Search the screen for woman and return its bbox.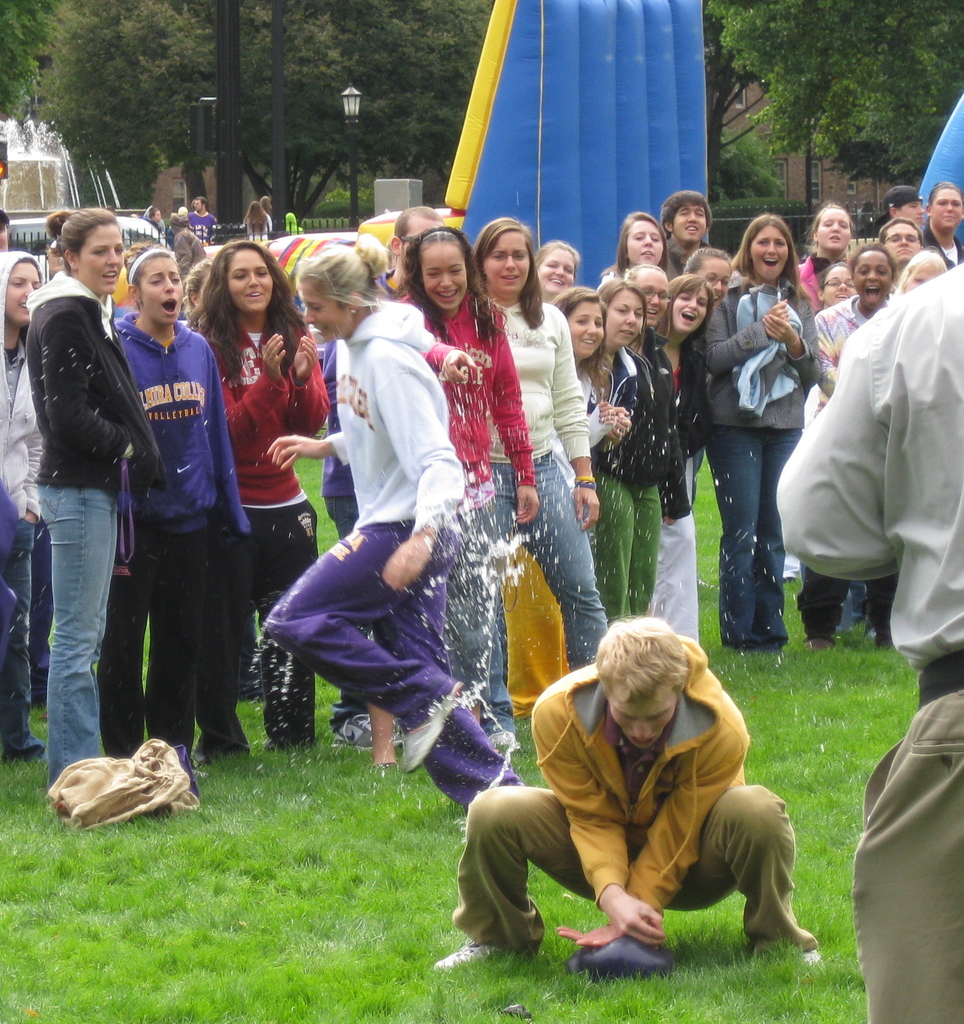
Found: bbox=(380, 223, 536, 753).
